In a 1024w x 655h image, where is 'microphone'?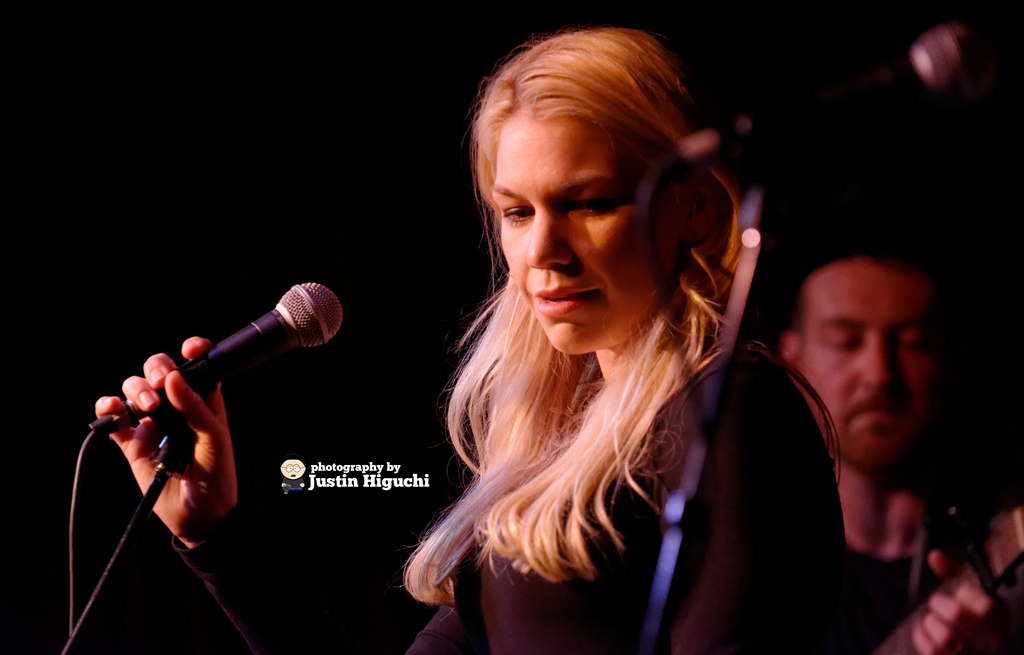
box(85, 272, 345, 446).
